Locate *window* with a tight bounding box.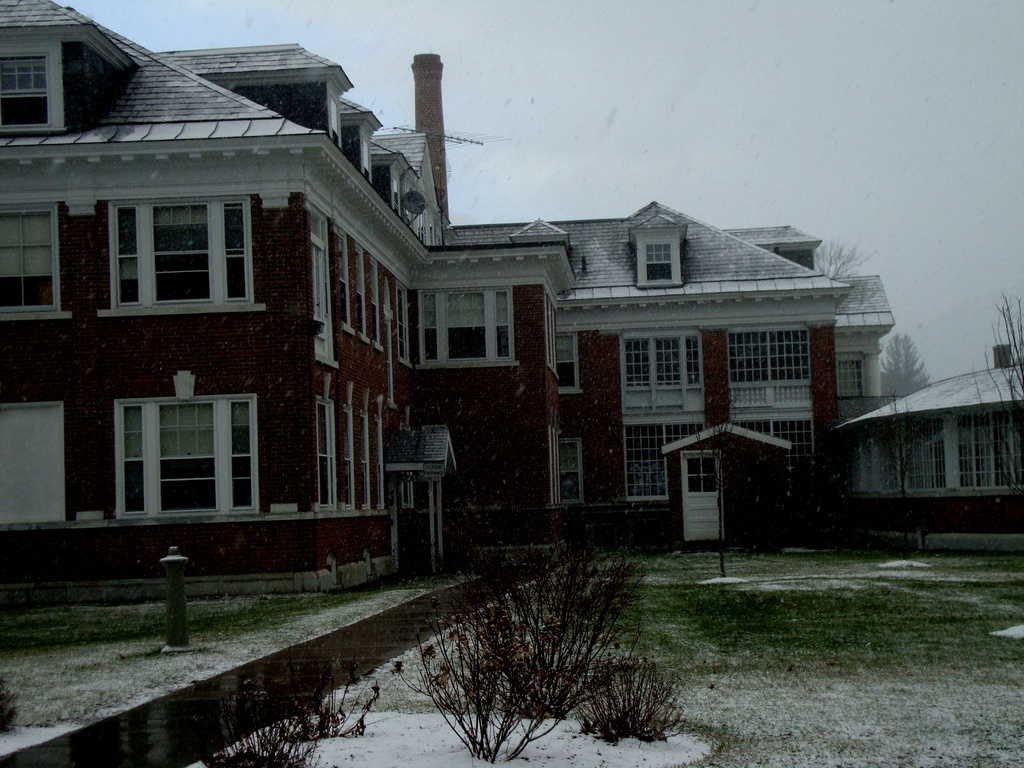
left=108, top=375, right=278, bottom=520.
